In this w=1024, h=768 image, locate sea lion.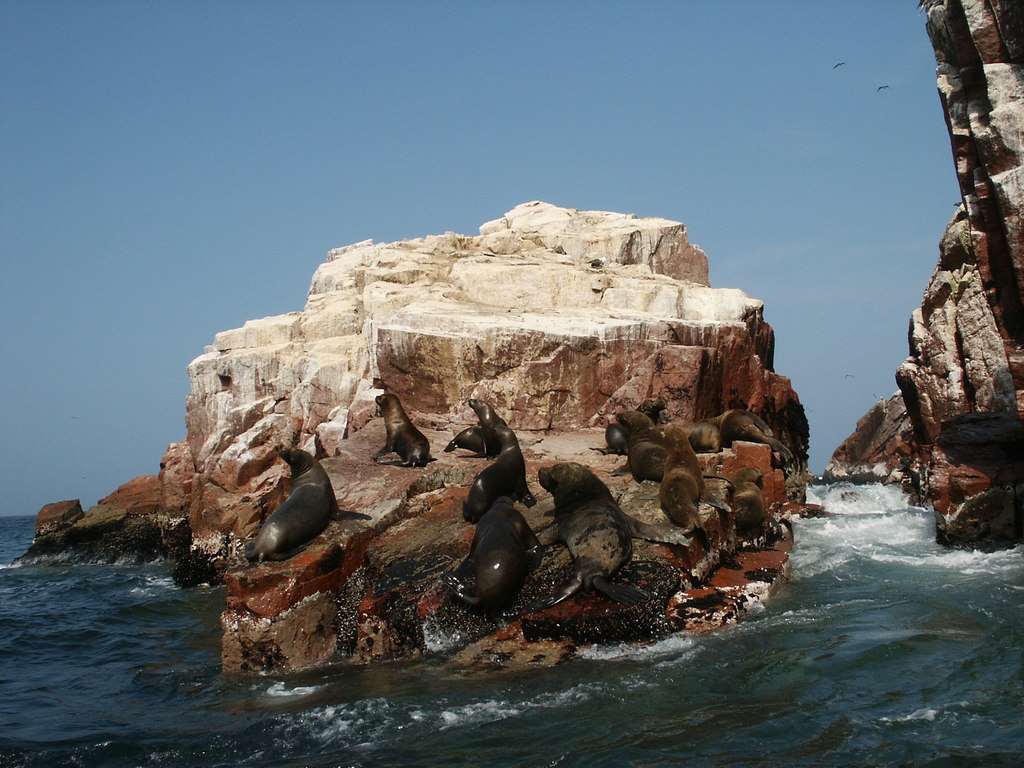
Bounding box: {"left": 463, "top": 421, "right": 534, "bottom": 520}.
